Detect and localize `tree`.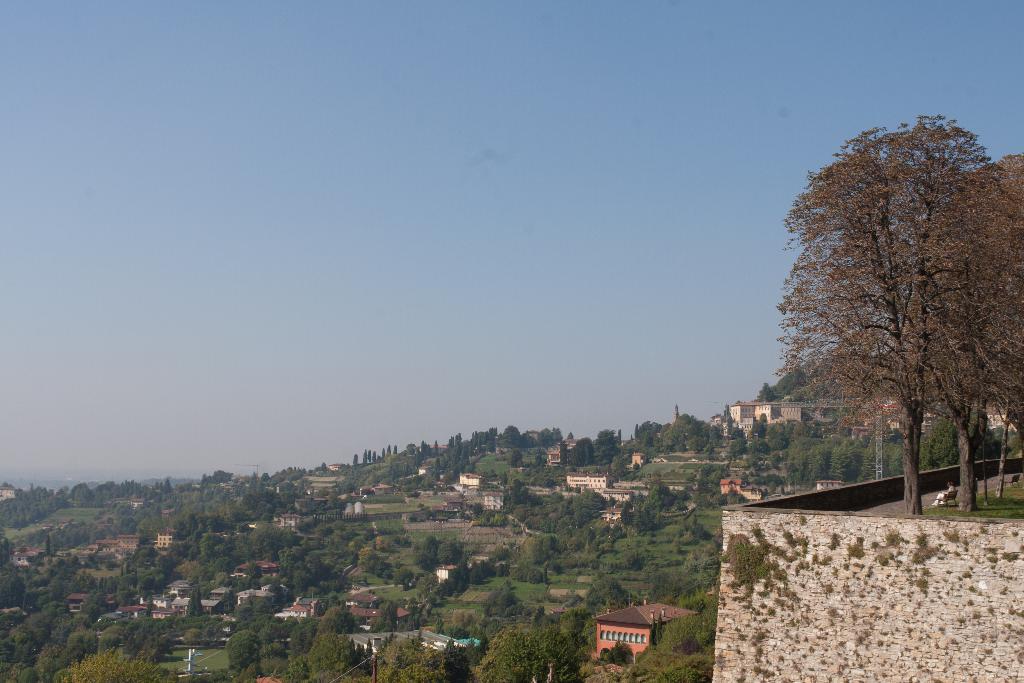
Localized at (179, 565, 204, 594).
